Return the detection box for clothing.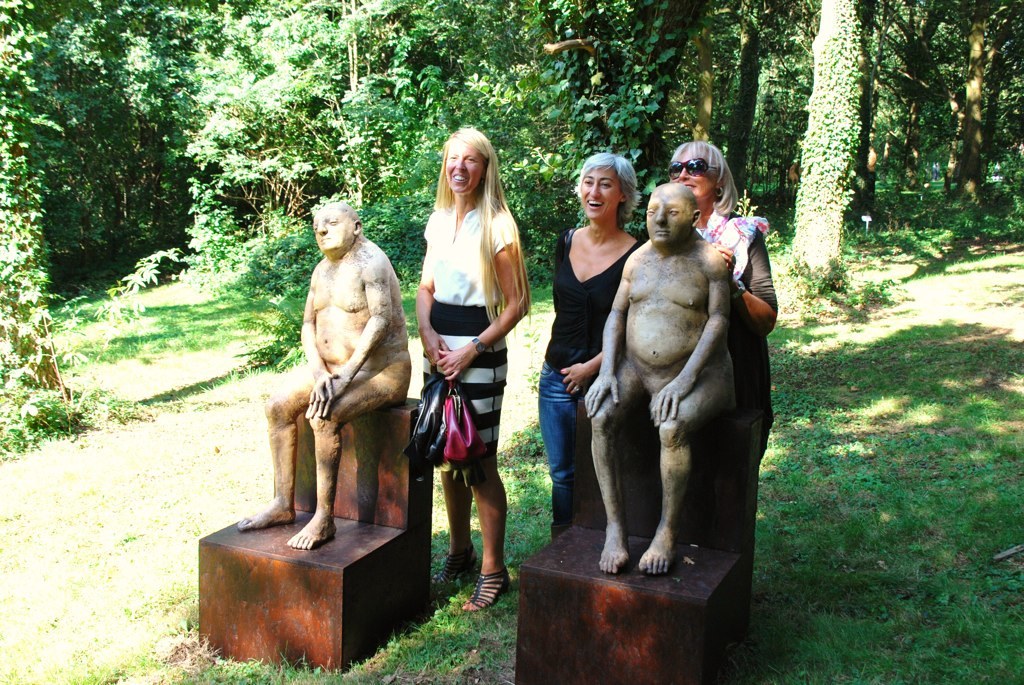
left=534, top=228, right=644, bottom=529.
